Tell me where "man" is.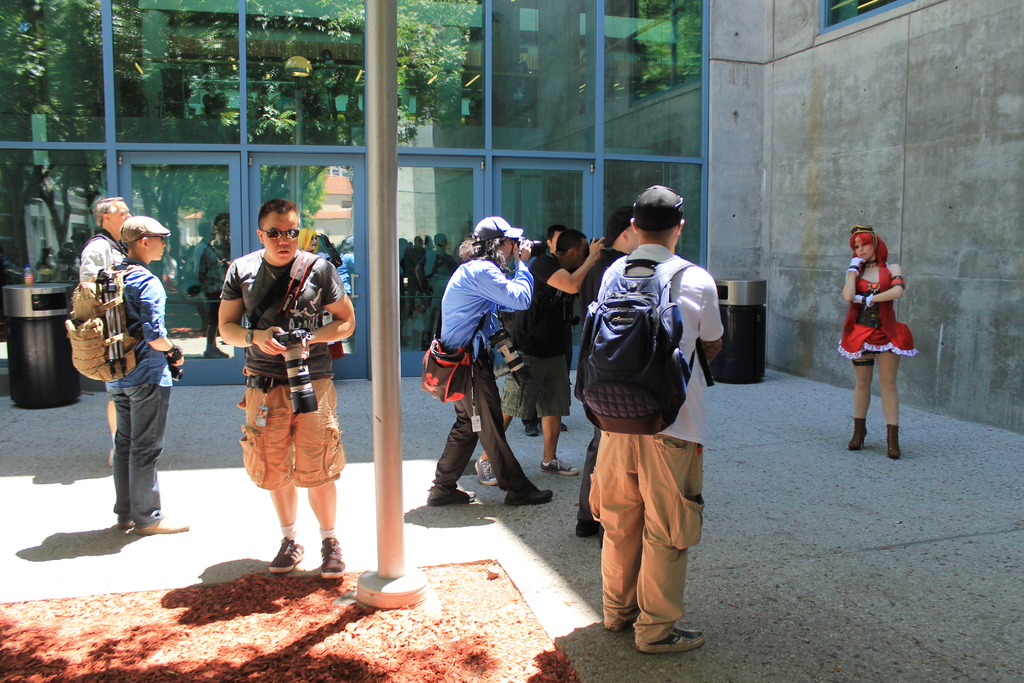
"man" is at {"x1": 580, "y1": 202, "x2": 640, "y2": 543}.
